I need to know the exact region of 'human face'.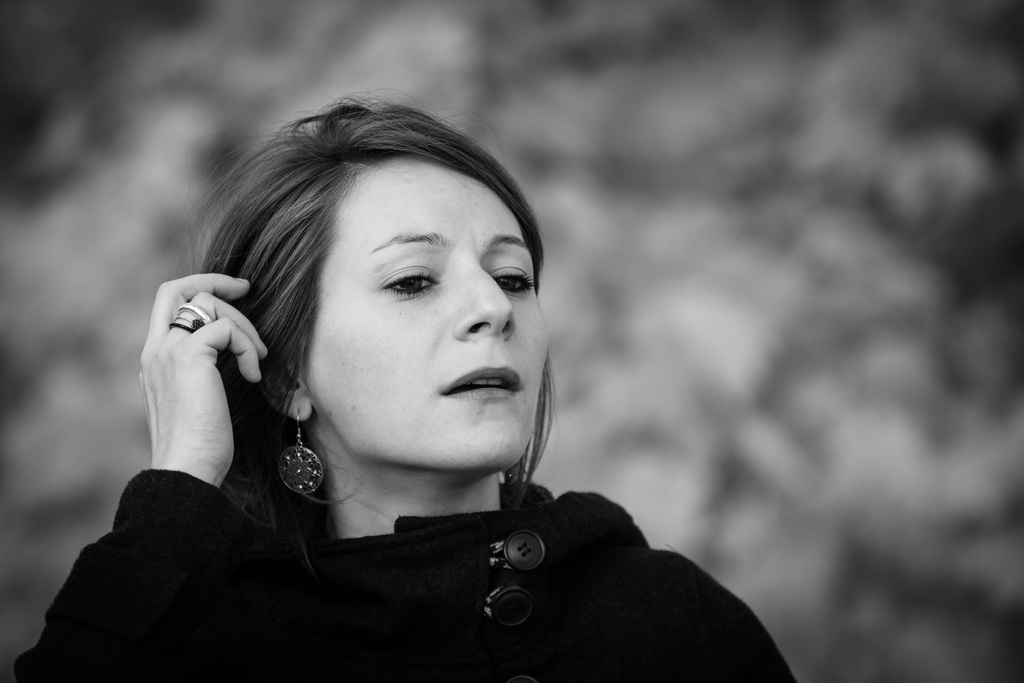
Region: [left=297, top=151, right=549, bottom=474].
